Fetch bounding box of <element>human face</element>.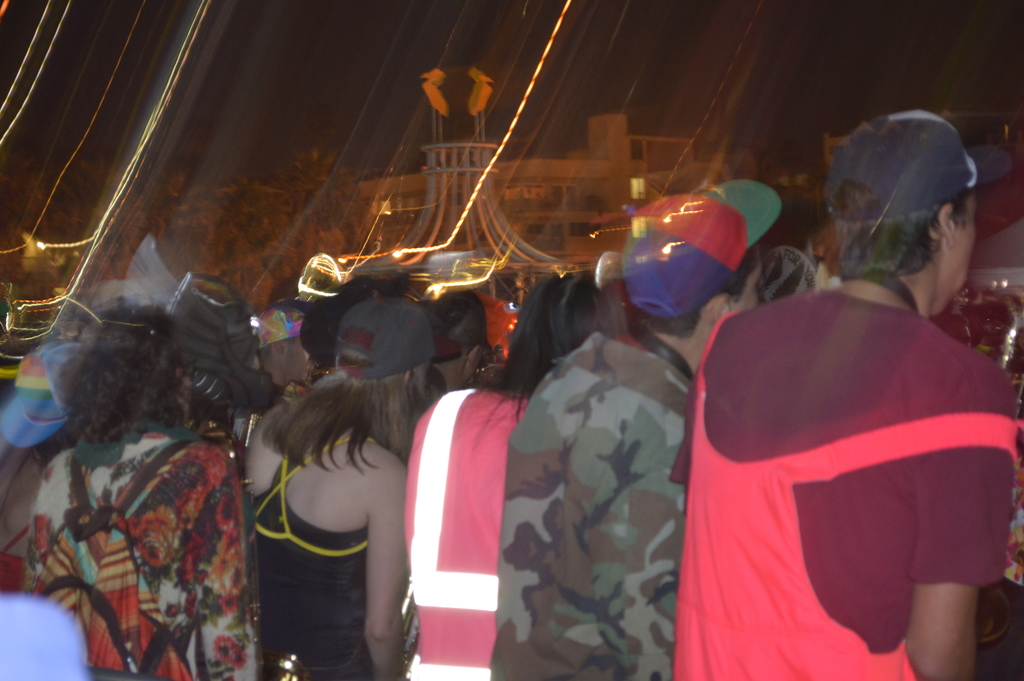
Bbox: 737:245:768:306.
